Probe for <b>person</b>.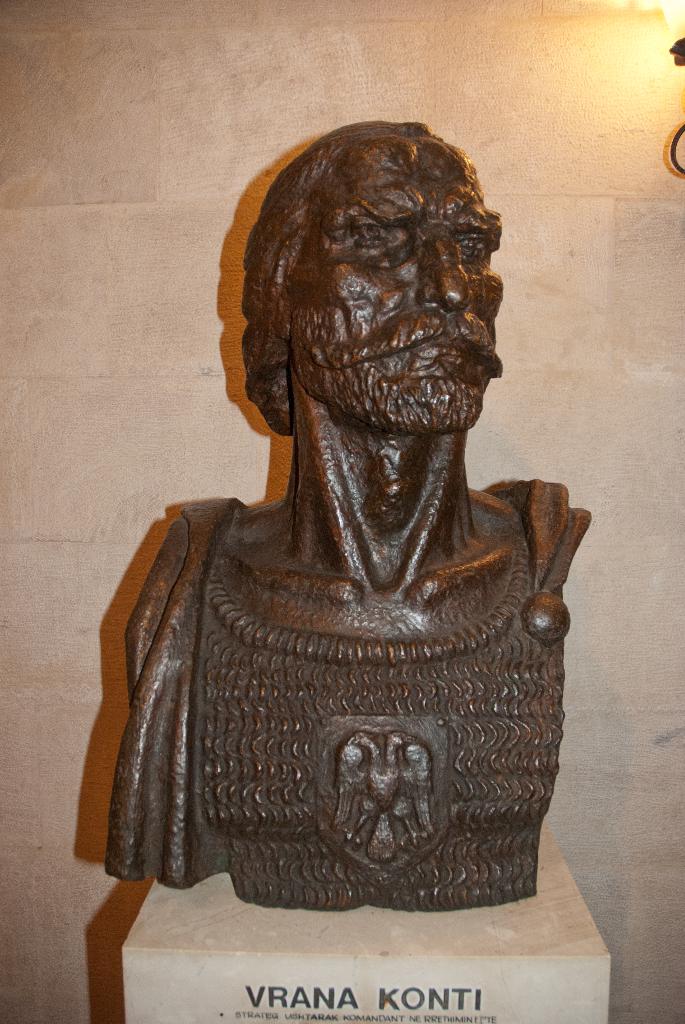
Probe result: [106, 118, 598, 911].
